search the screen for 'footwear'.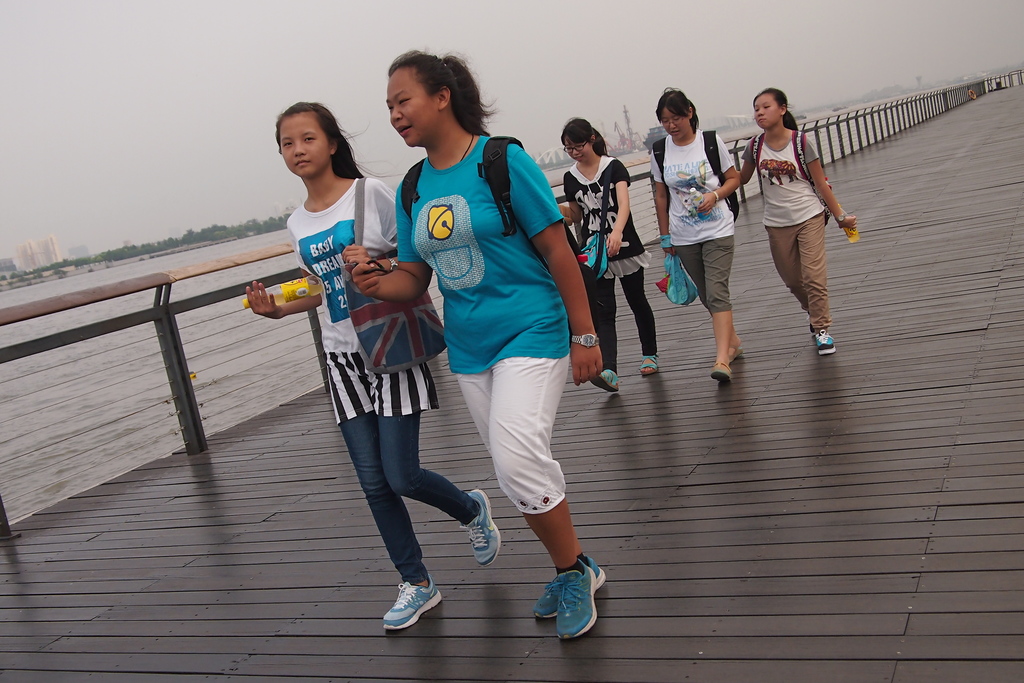
Found at x1=381 y1=572 x2=441 y2=633.
